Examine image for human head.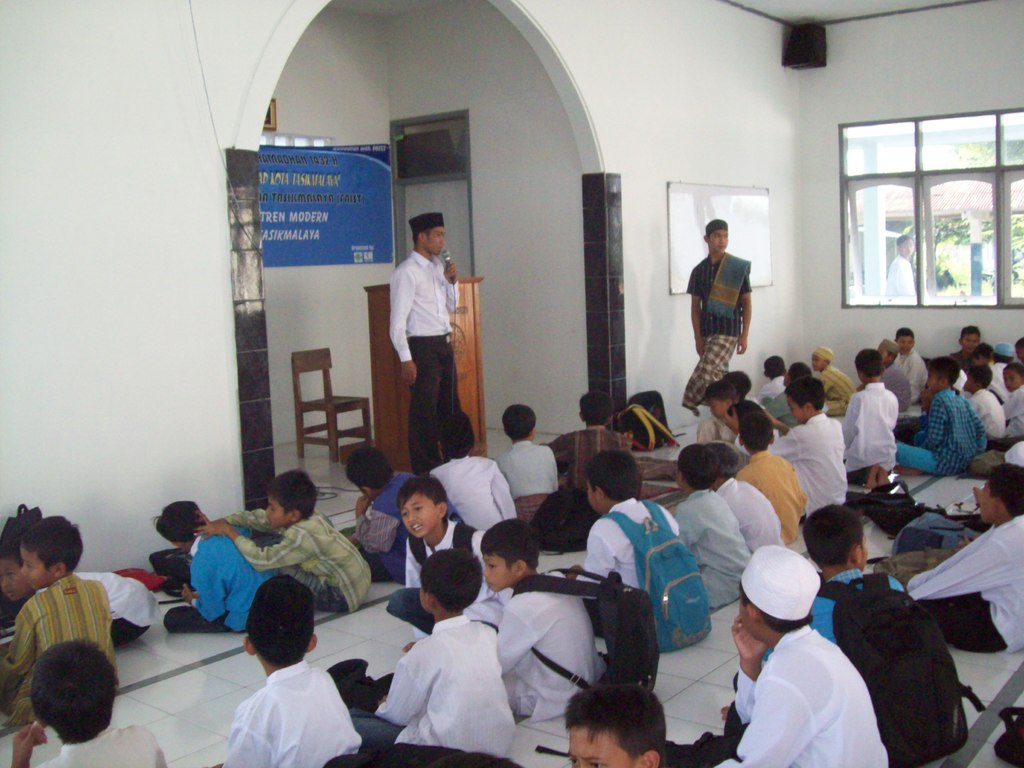
Examination result: x1=975 y1=463 x2=1023 y2=531.
